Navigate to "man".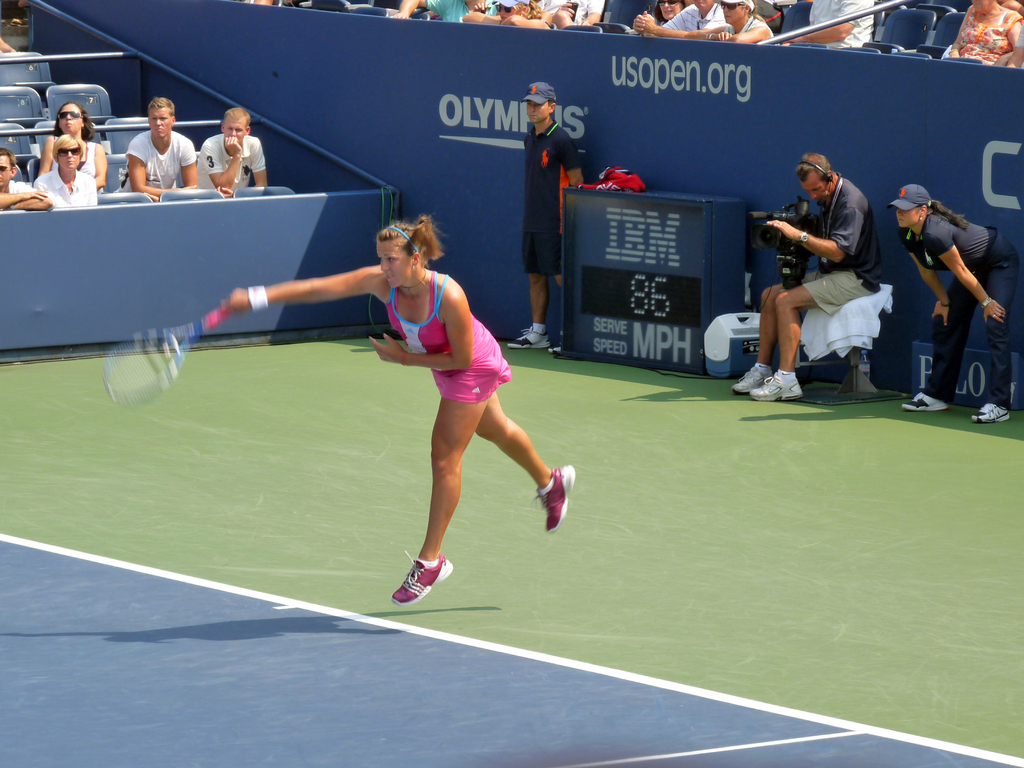
Navigation target: <bbox>759, 143, 896, 390</bbox>.
